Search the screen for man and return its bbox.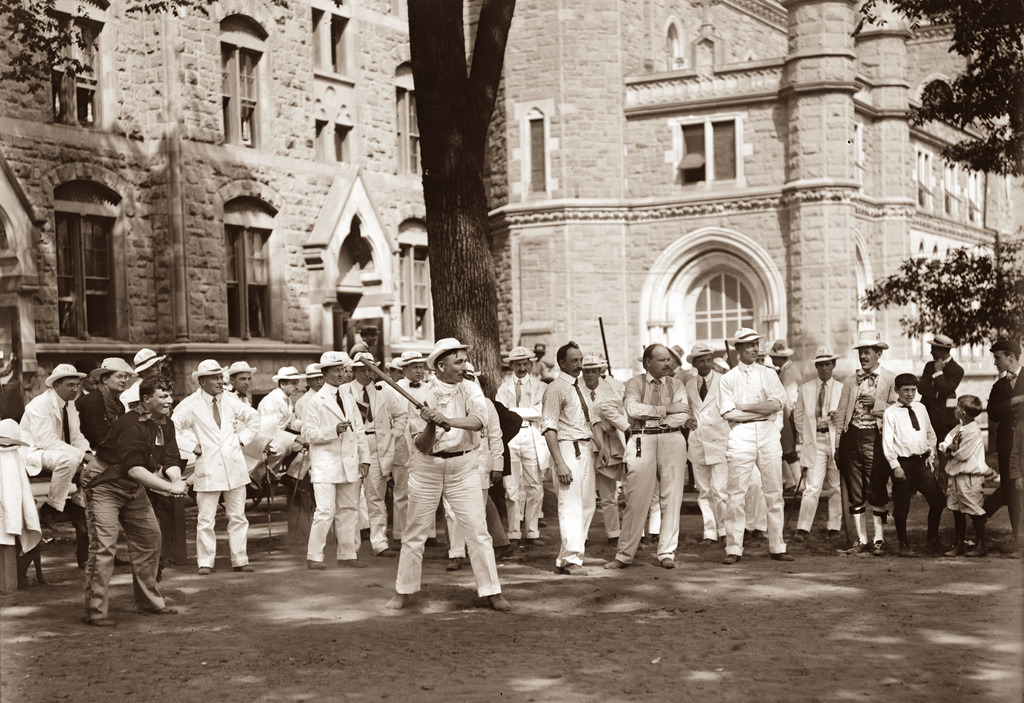
Found: [83, 375, 189, 624].
